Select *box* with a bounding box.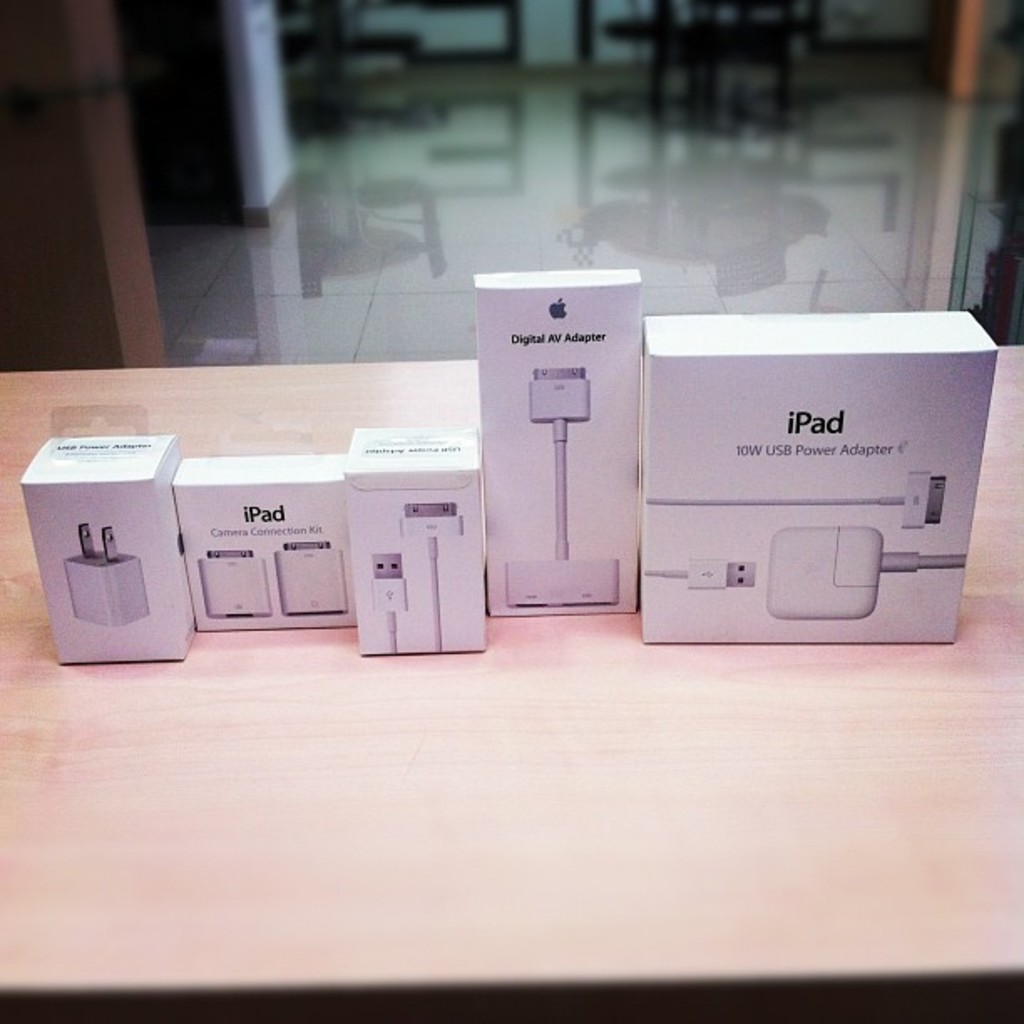
(x1=18, y1=428, x2=186, y2=668).
